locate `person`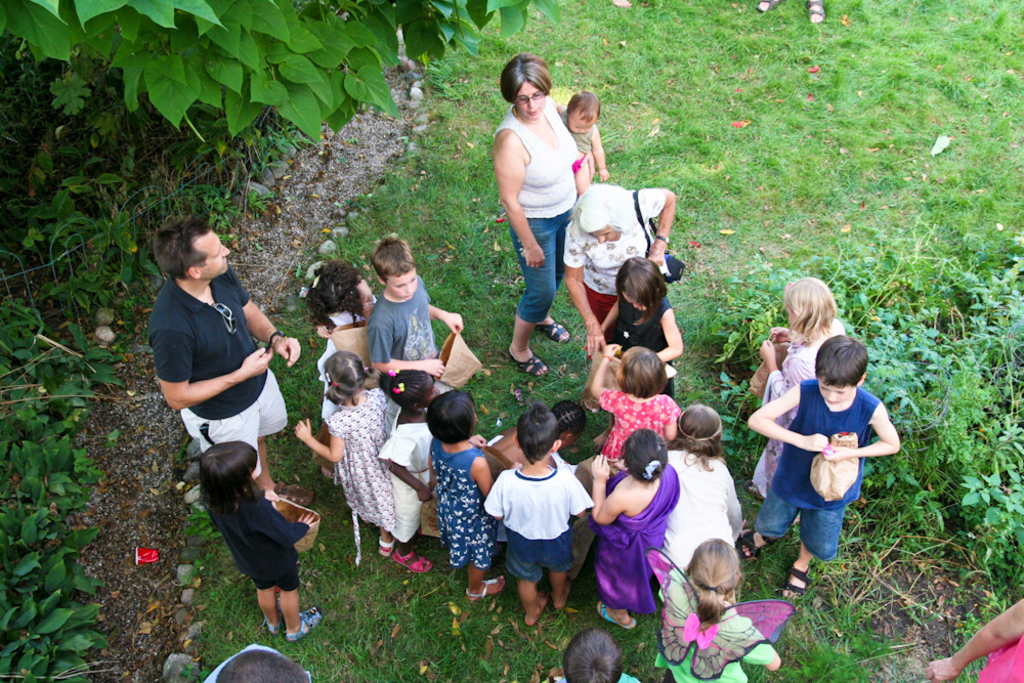
bbox=[580, 249, 687, 397]
